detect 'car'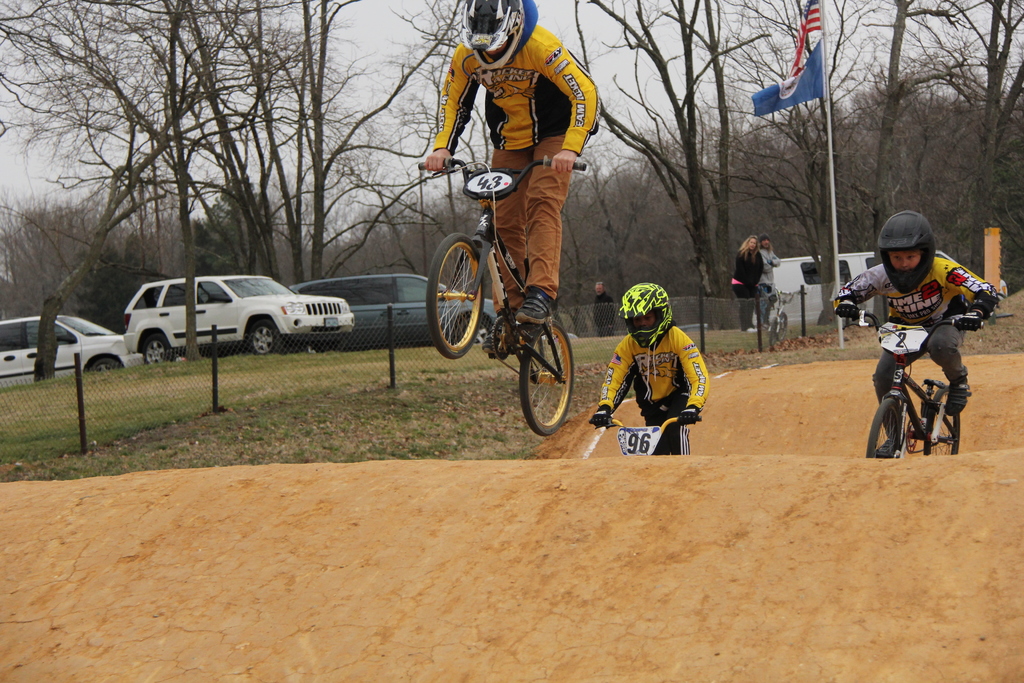
x1=122 y1=277 x2=353 y2=368
